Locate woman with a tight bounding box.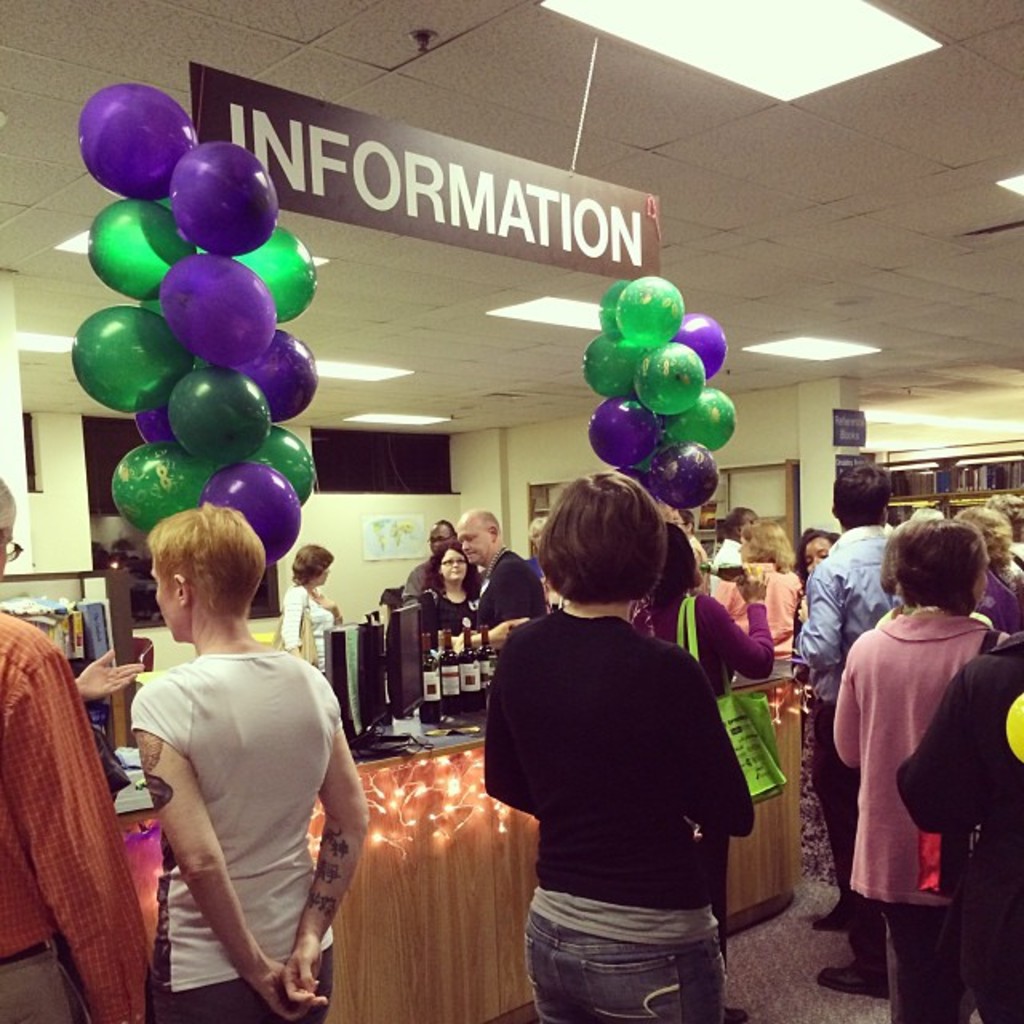
{"left": 715, "top": 518, "right": 810, "bottom": 666}.
